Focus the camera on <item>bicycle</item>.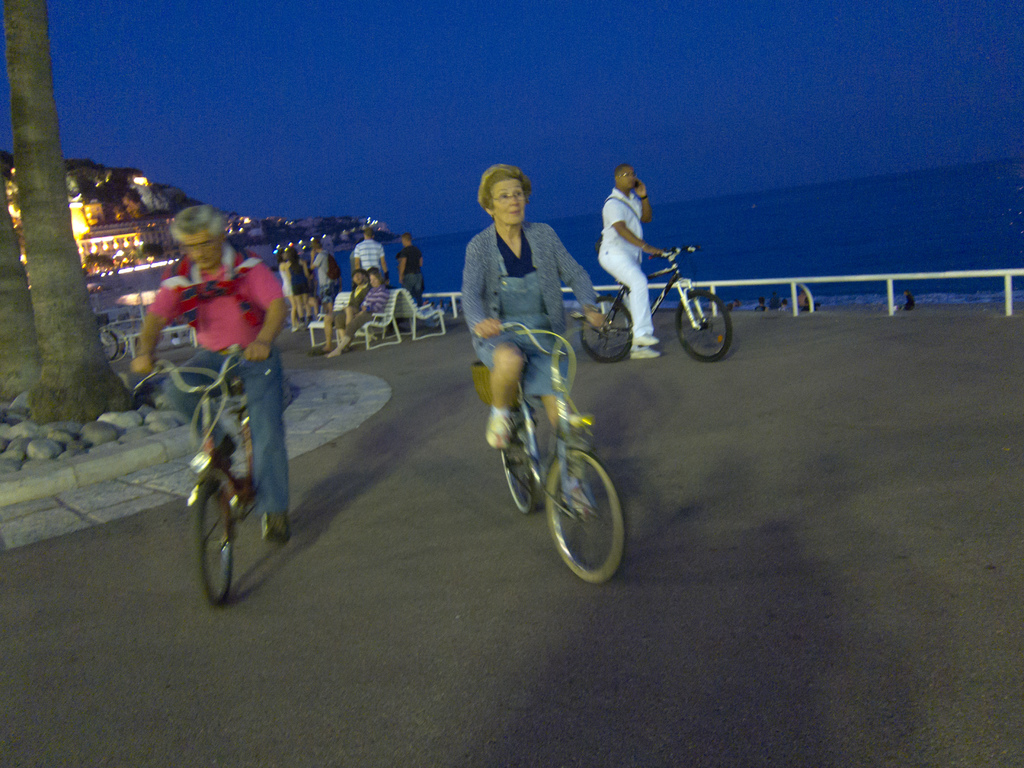
Focus region: <region>468, 285, 604, 574</region>.
